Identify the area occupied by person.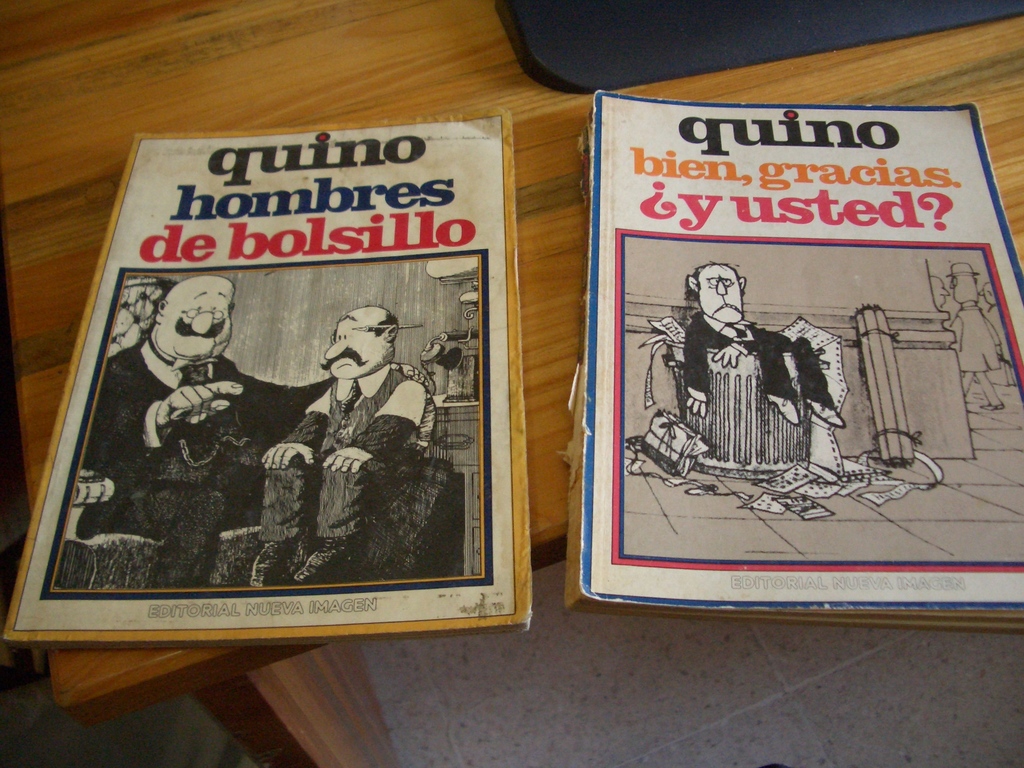
Area: {"x1": 684, "y1": 262, "x2": 848, "y2": 421}.
